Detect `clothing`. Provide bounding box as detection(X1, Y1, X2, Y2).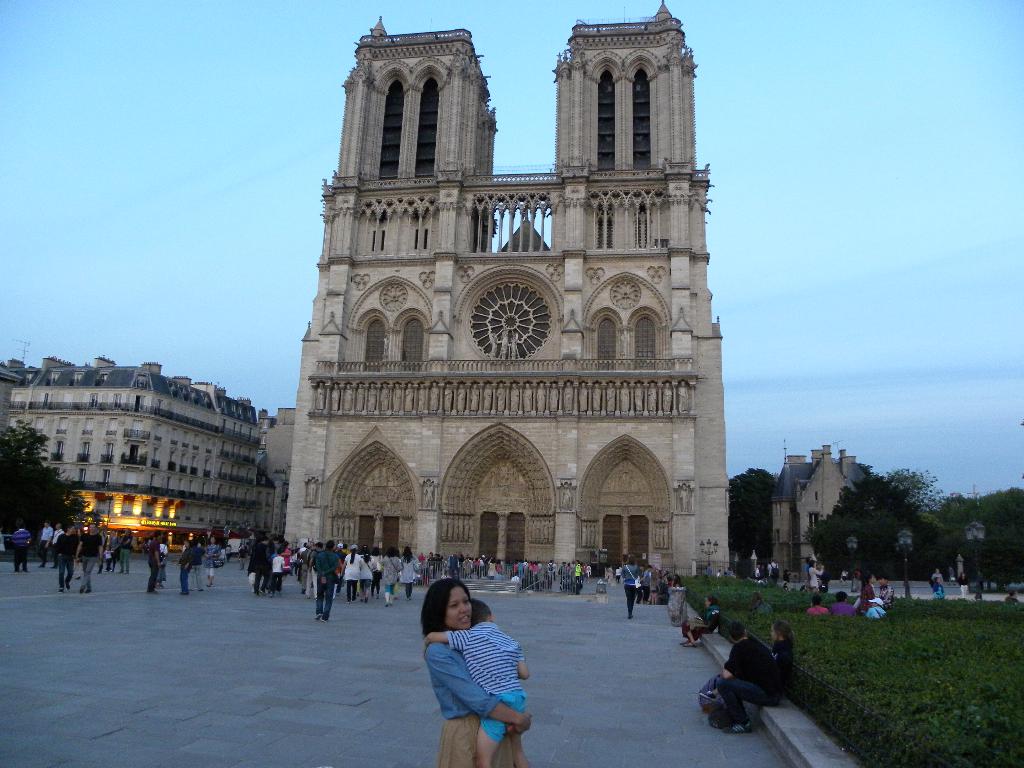
detection(934, 581, 947, 600).
